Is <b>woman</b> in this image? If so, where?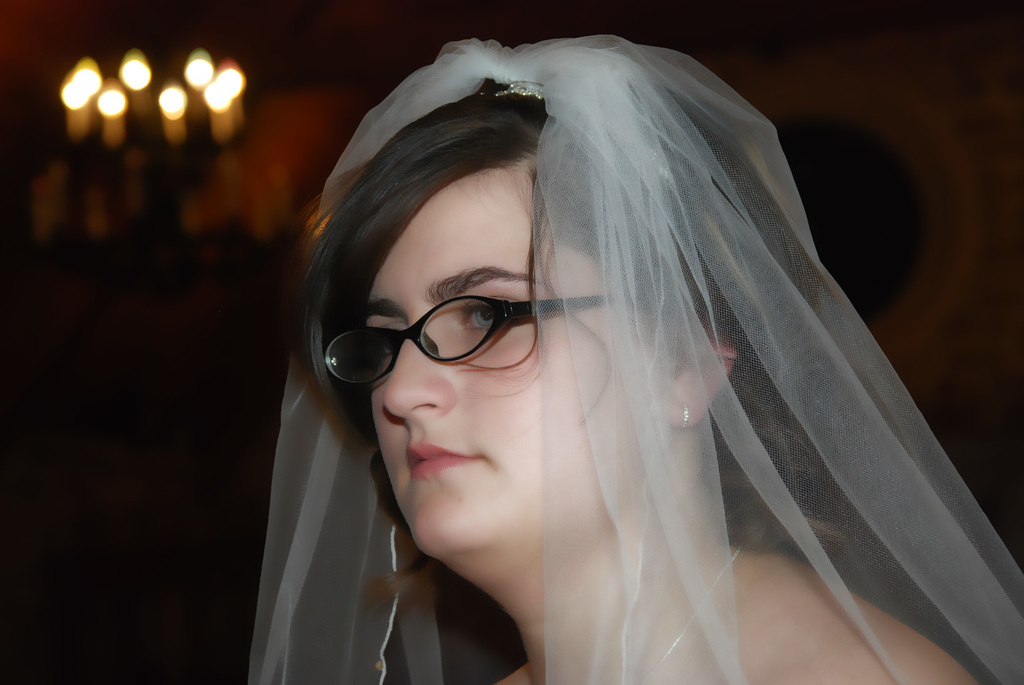
Yes, at bbox=(262, 22, 1002, 684).
